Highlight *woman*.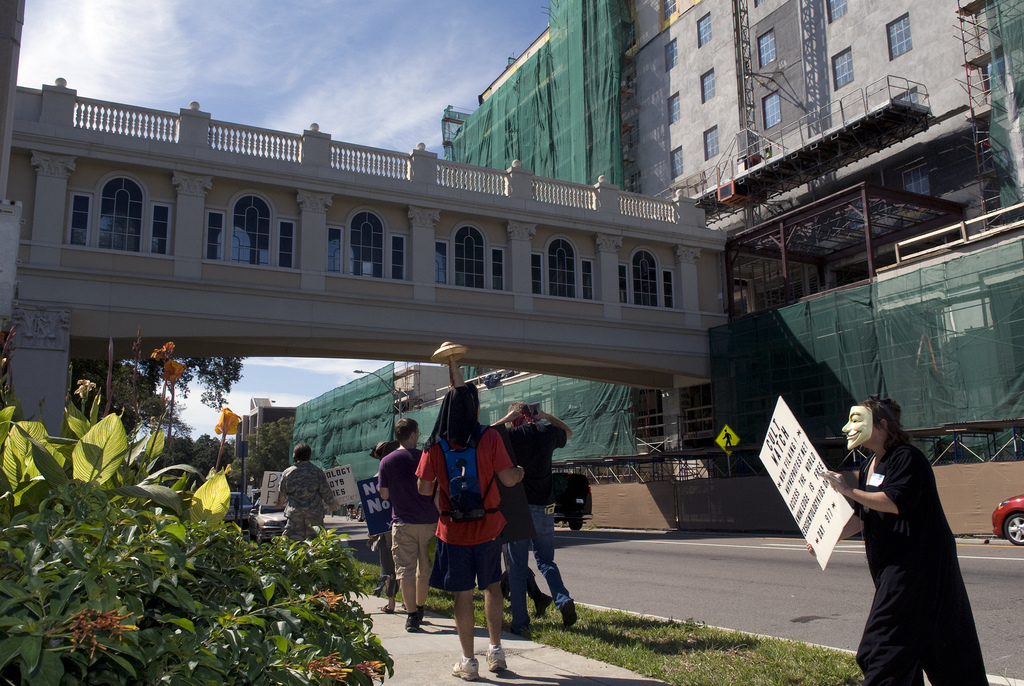
Highlighted region: (x1=836, y1=389, x2=981, y2=678).
